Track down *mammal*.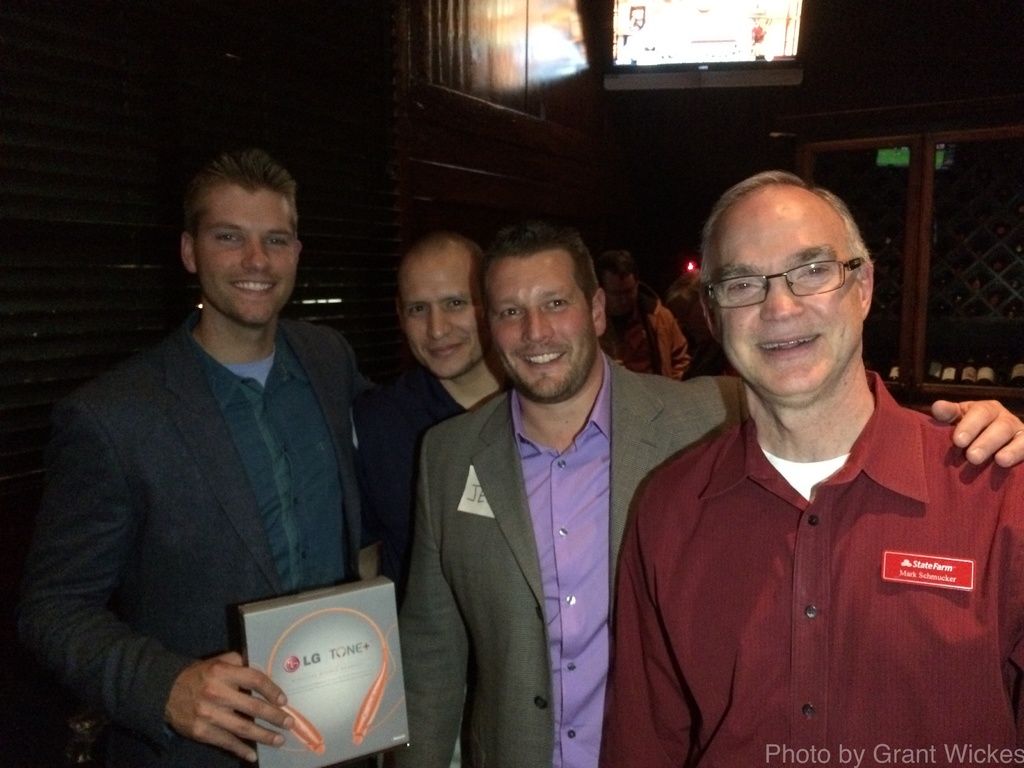
Tracked to {"left": 592, "top": 168, "right": 1023, "bottom": 767}.
